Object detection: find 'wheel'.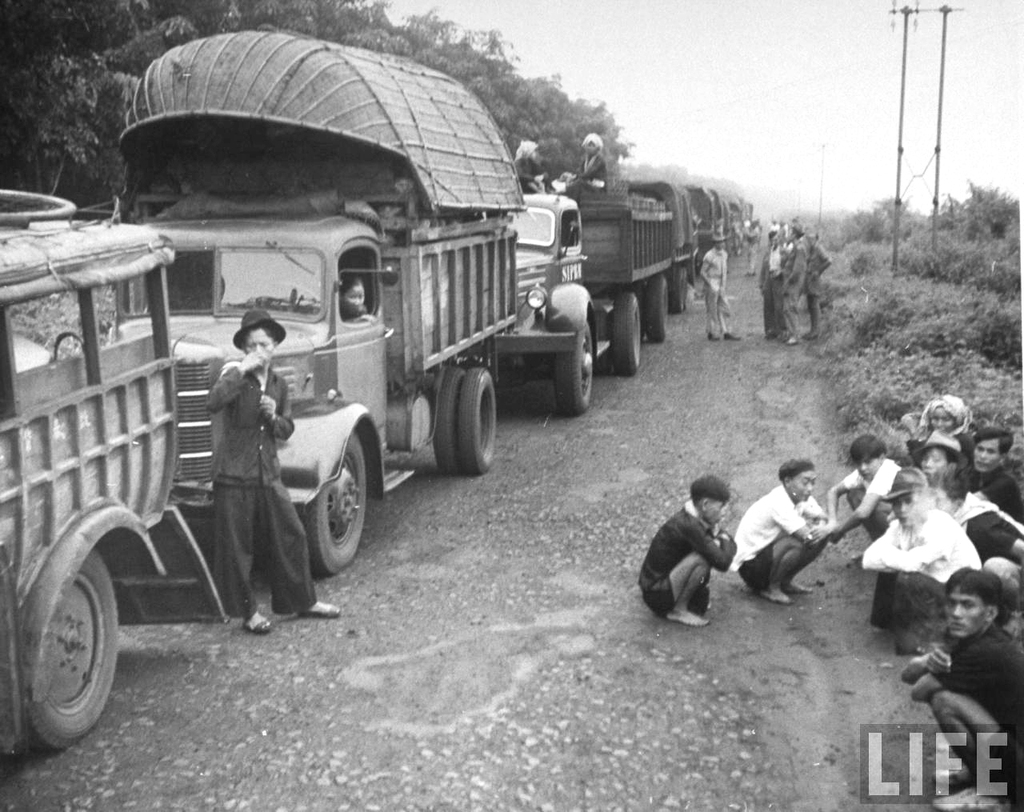
box(291, 426, 366, 577).
